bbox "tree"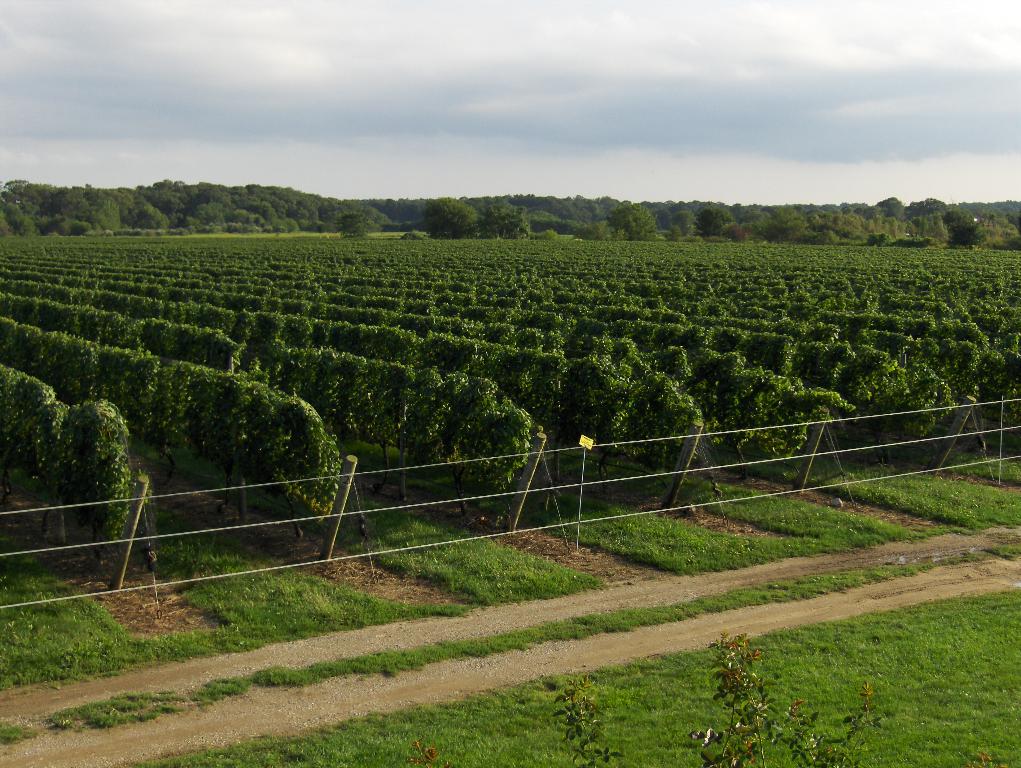
detection(610, 203, 667, 251)
